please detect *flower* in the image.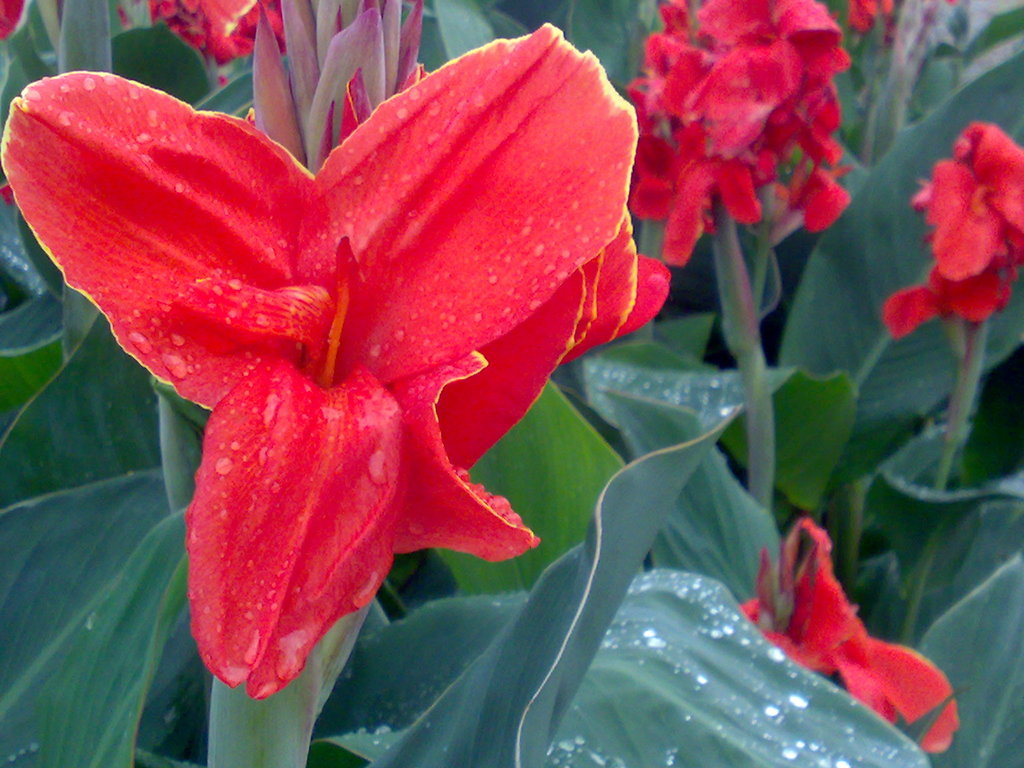
{"left": 882, "top": 118, "right": 1023, "bottom": 337}.
